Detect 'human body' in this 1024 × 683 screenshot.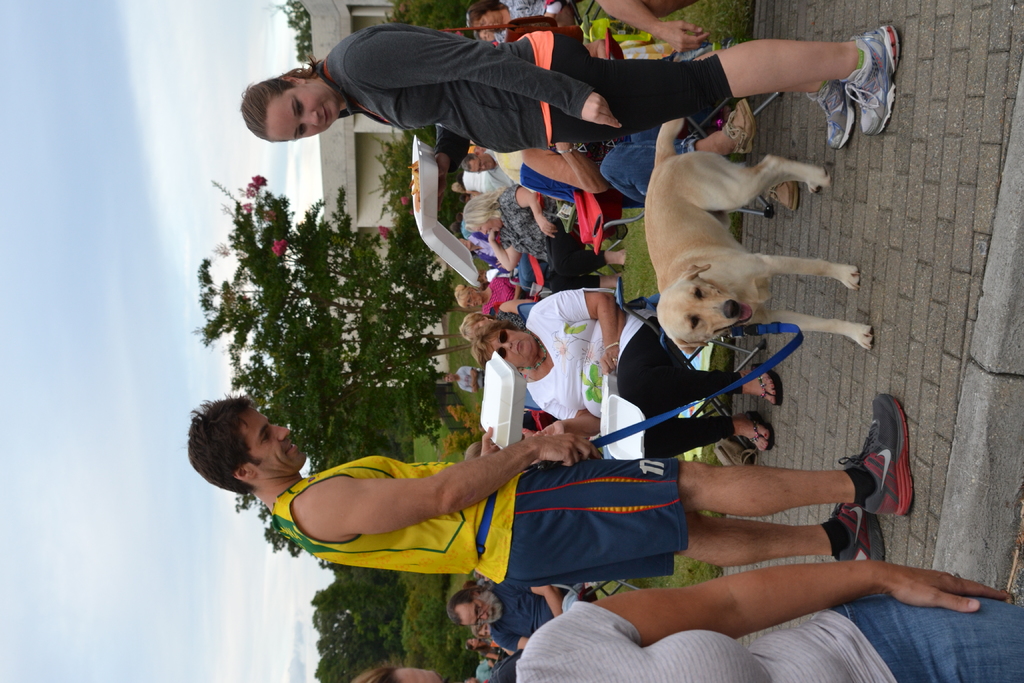
Detection: {"x1": 478, "y1": 659, "x2": 496, "y2": 682}.
